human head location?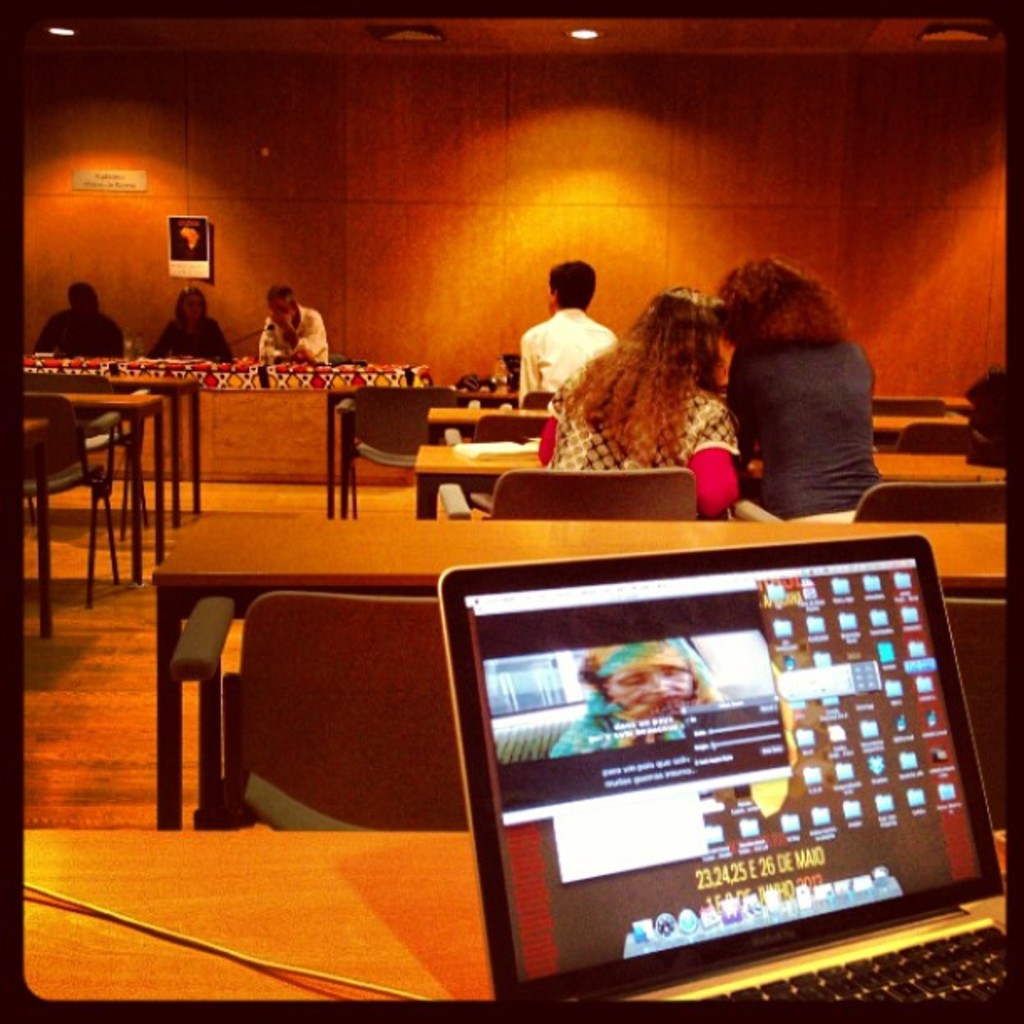
<box>574,631,721,721</box>
